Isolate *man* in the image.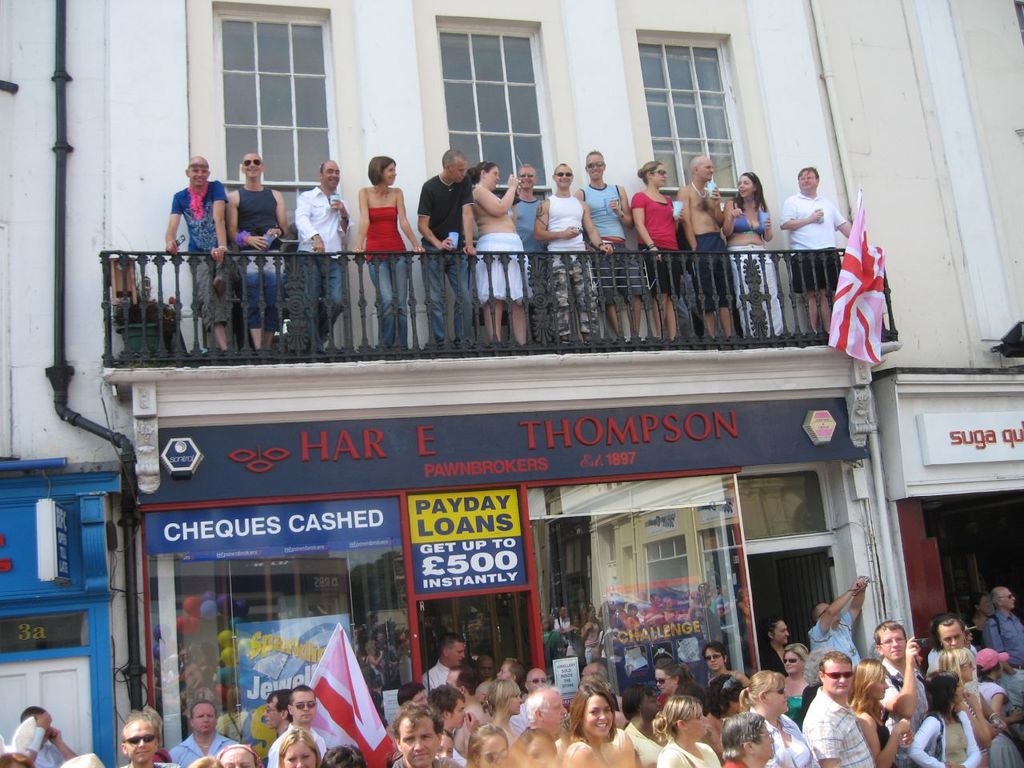
Isolated region: box=[390, 702, 455, 767].
